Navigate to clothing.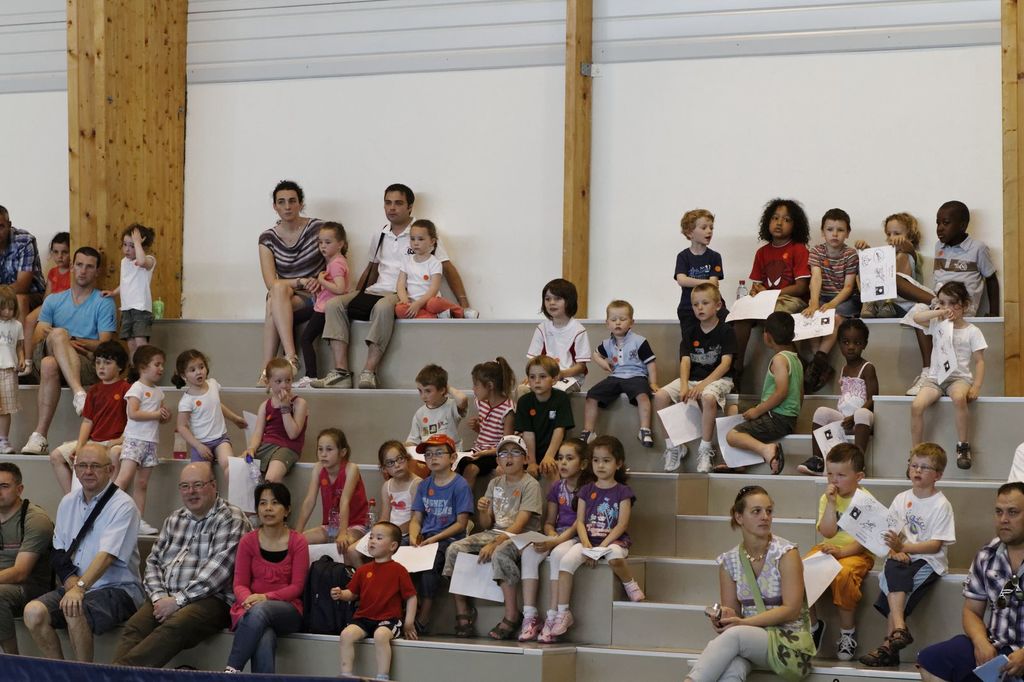
Navigation target: [left=38, top=285, right=125, bottom=386].
